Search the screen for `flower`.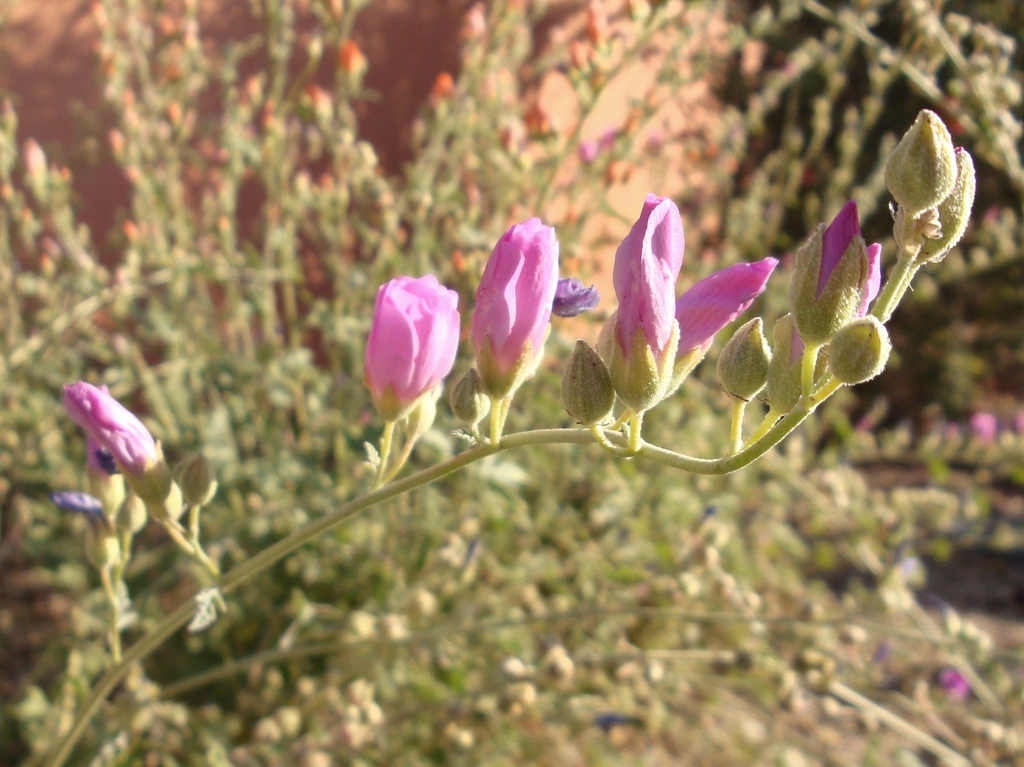
Found at (470, 210, 551, 414).
